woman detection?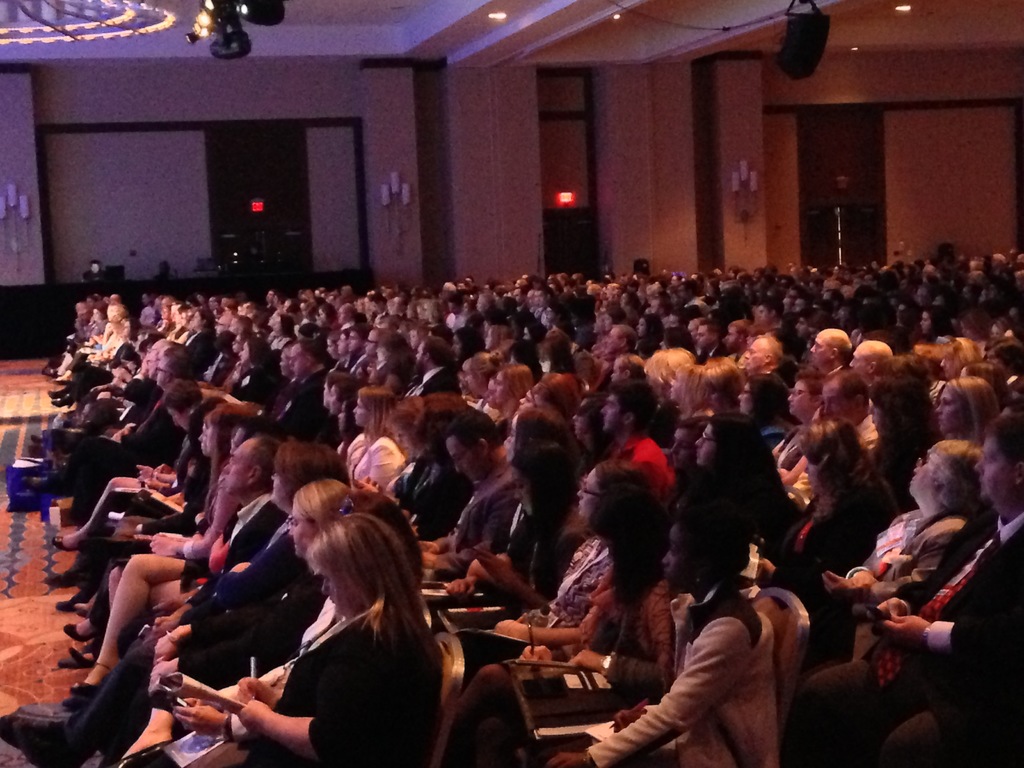
235, 510, 444, 767
